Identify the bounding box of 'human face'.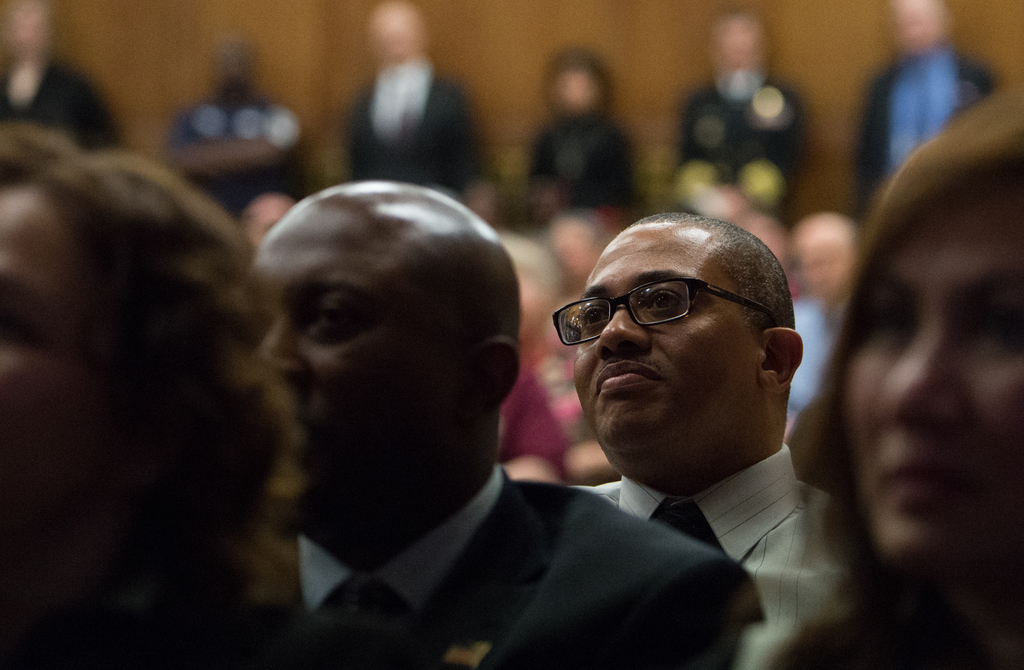
252/196/467/516.
